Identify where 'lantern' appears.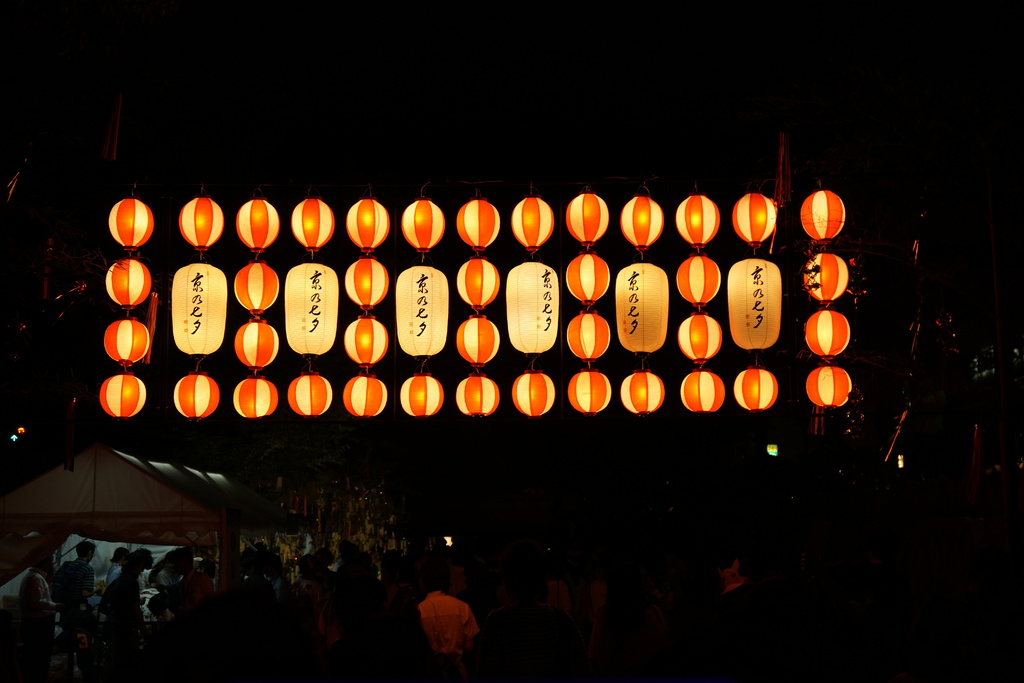
Appears at (512, 372, 554, 419).
